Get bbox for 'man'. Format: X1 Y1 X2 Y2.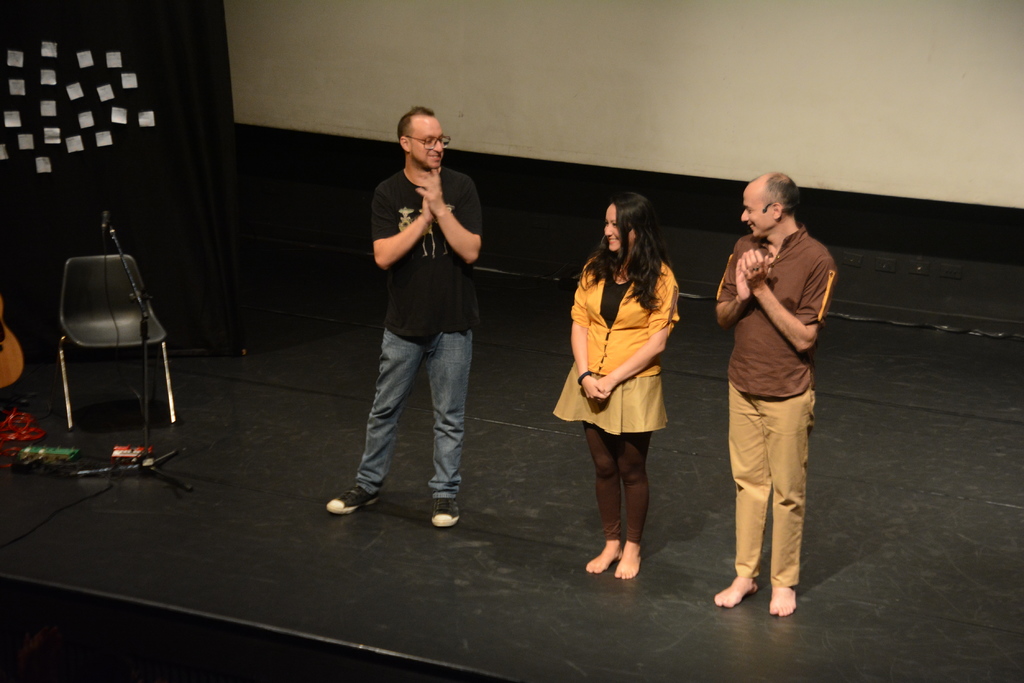
330 110 489 530.
